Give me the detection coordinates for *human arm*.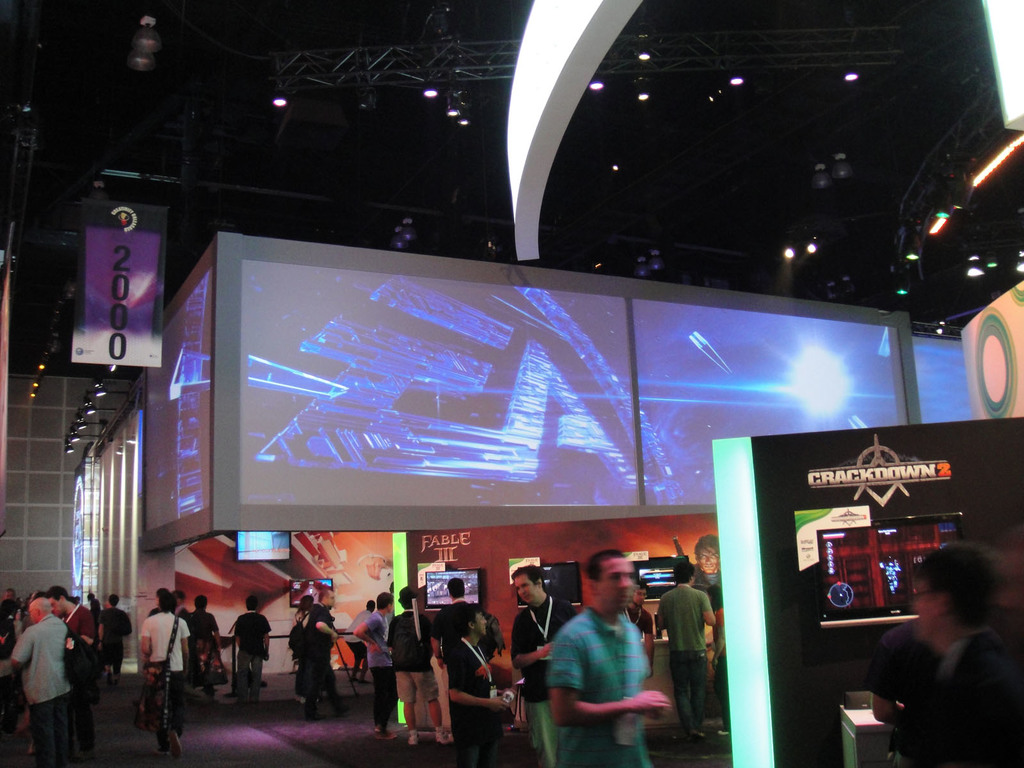
(696,586,726,623).
